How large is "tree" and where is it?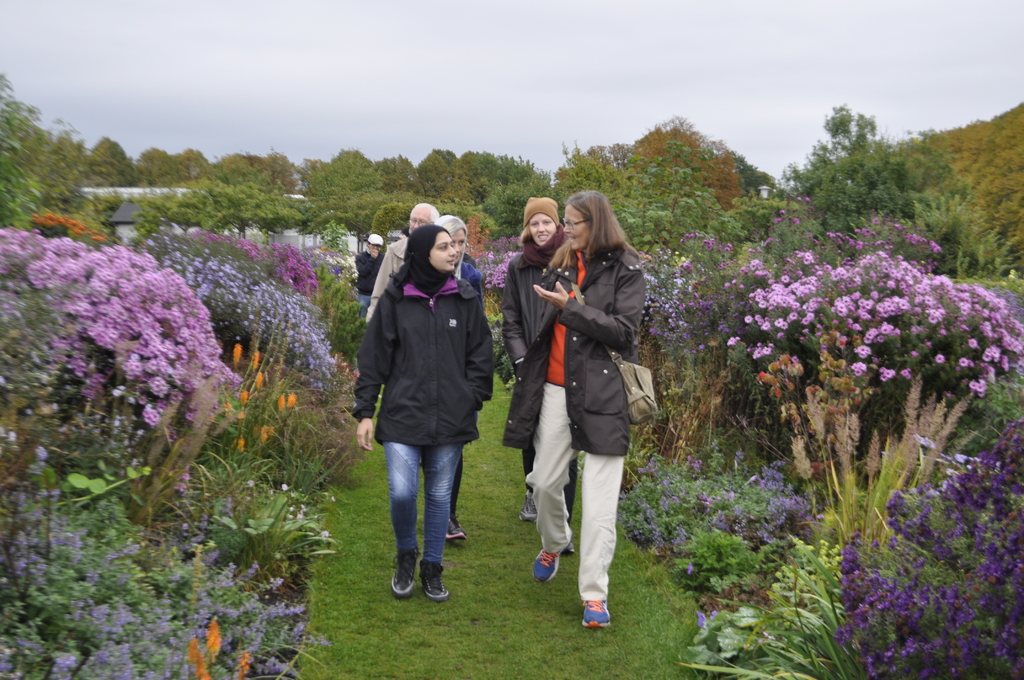
Bounding box: region(803, 90, 941, 247).
